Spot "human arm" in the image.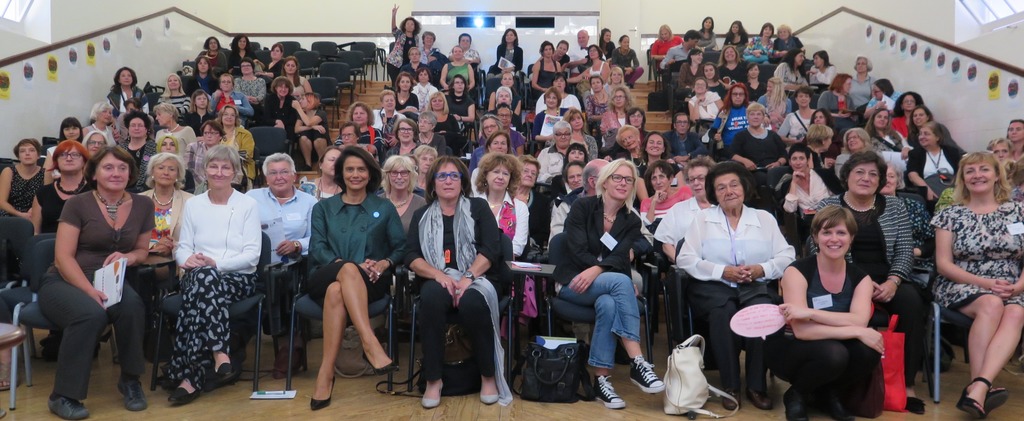
"human arm" found at 771:40:786:58.
